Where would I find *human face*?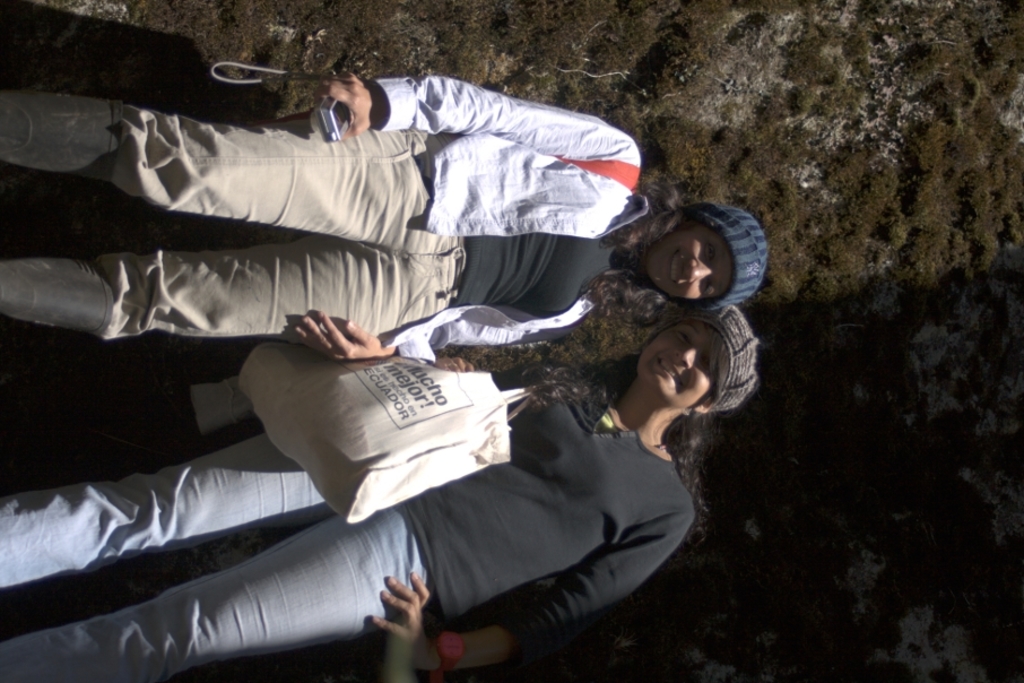
At [x1=646, y1=226, x2=730, y2=303].
